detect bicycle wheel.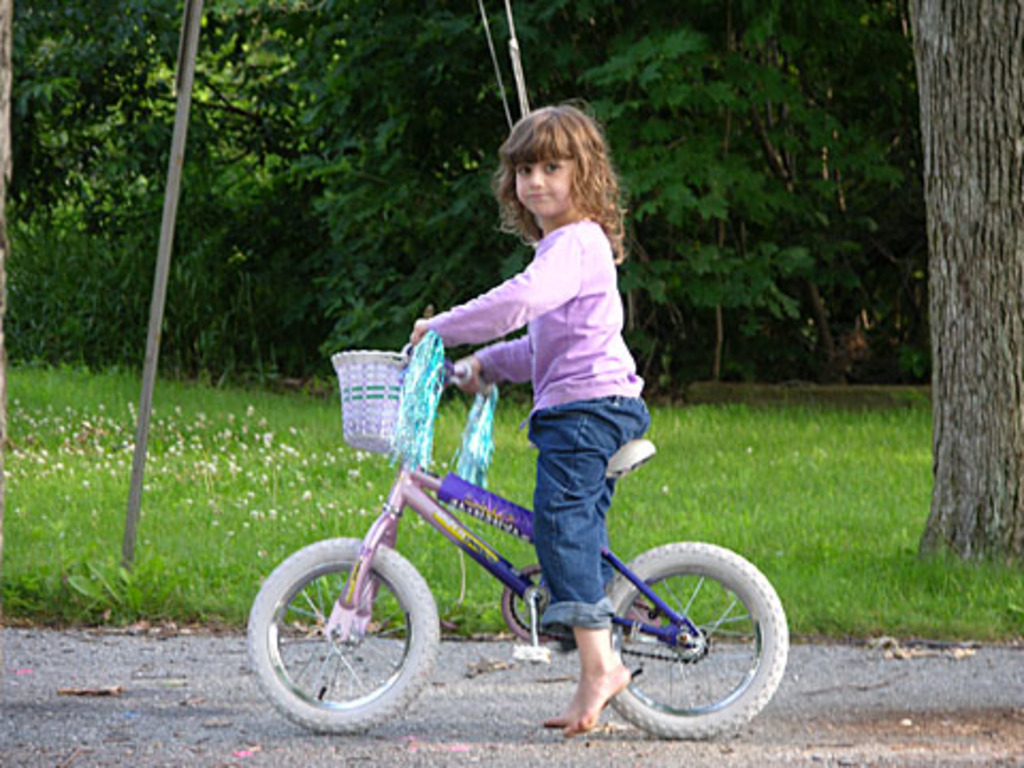
Detected at x1=245 y1=531 x2=429 y2=732.
